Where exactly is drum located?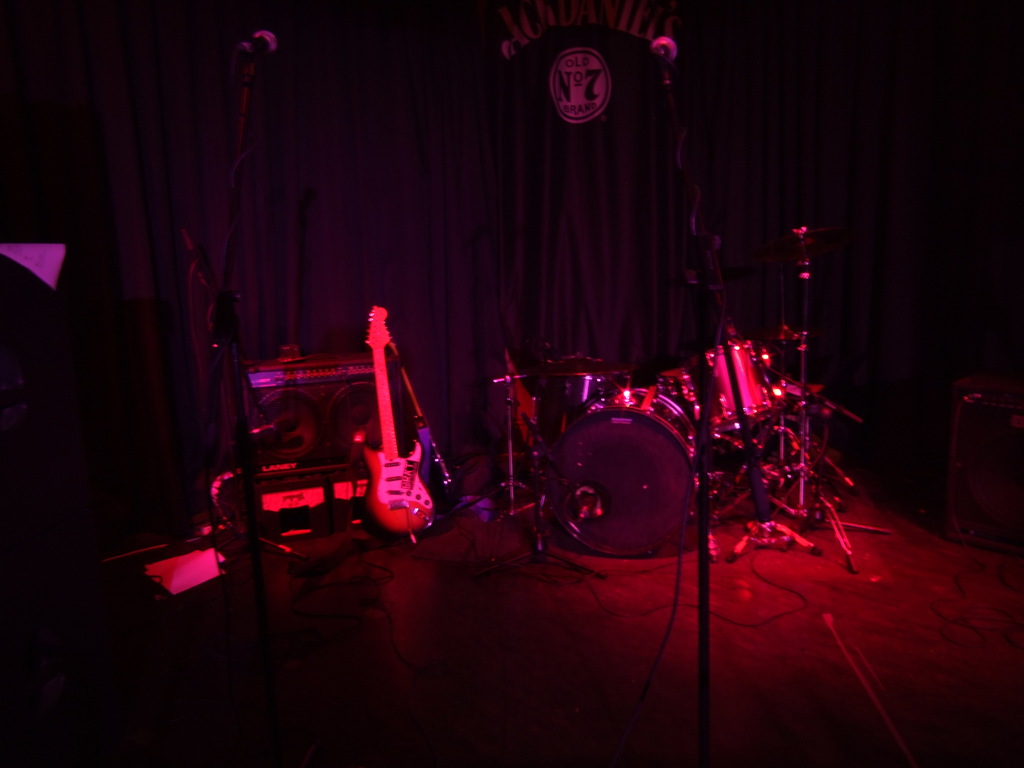
Its bounding box is <bbox>691, 343, 783, 430</bbox>.
